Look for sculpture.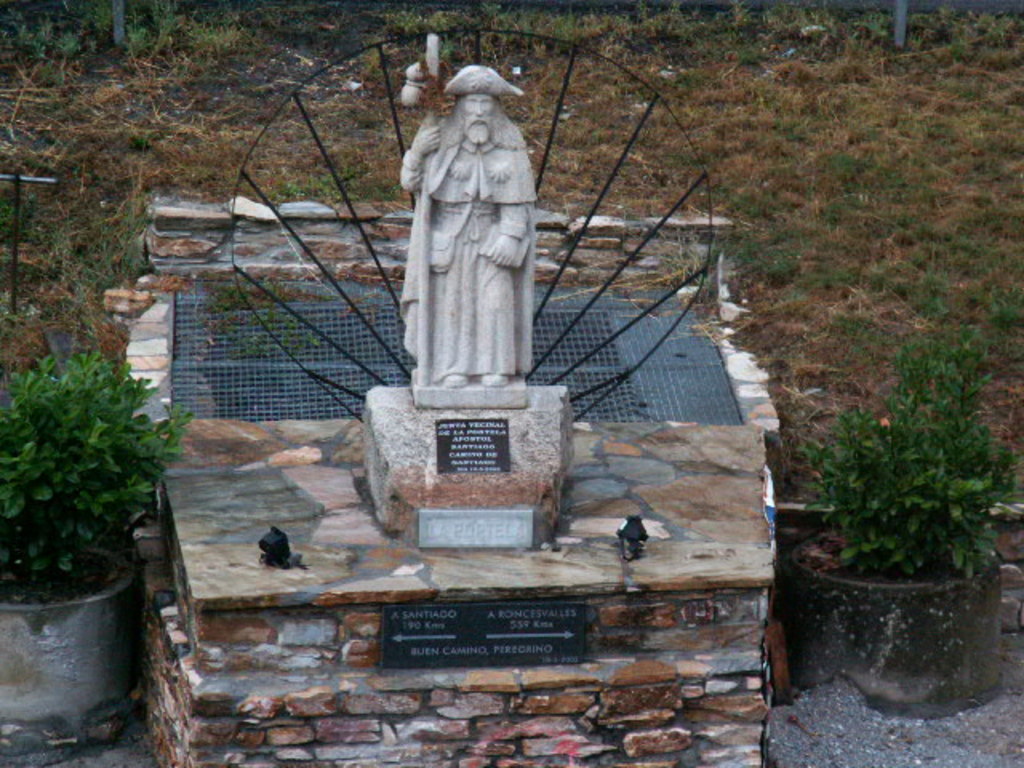
Found: [x1=394, y1=30, x2=538, y2=406].
